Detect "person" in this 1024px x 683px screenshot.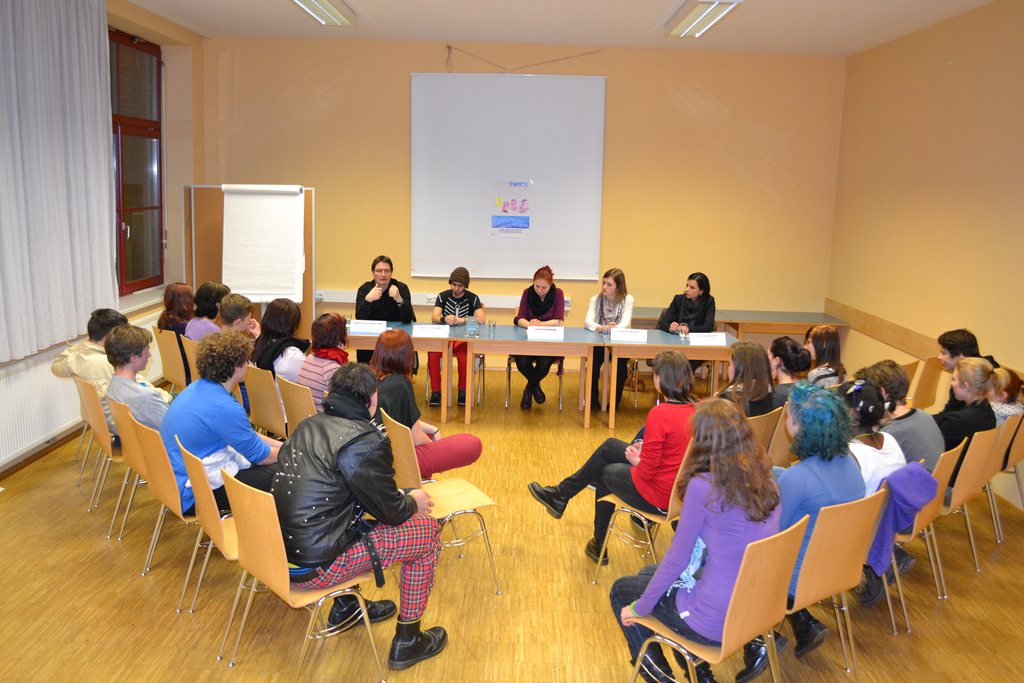
Detection: {"left": 362, "top": 326, "right": 485, "bottom": 479}.
